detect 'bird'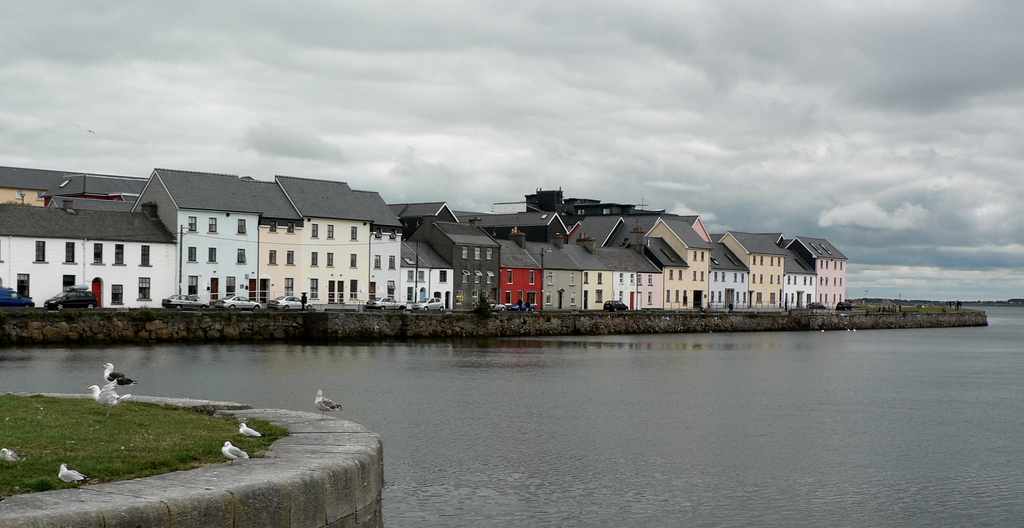
<region>91, 379, 130, 414</region>
